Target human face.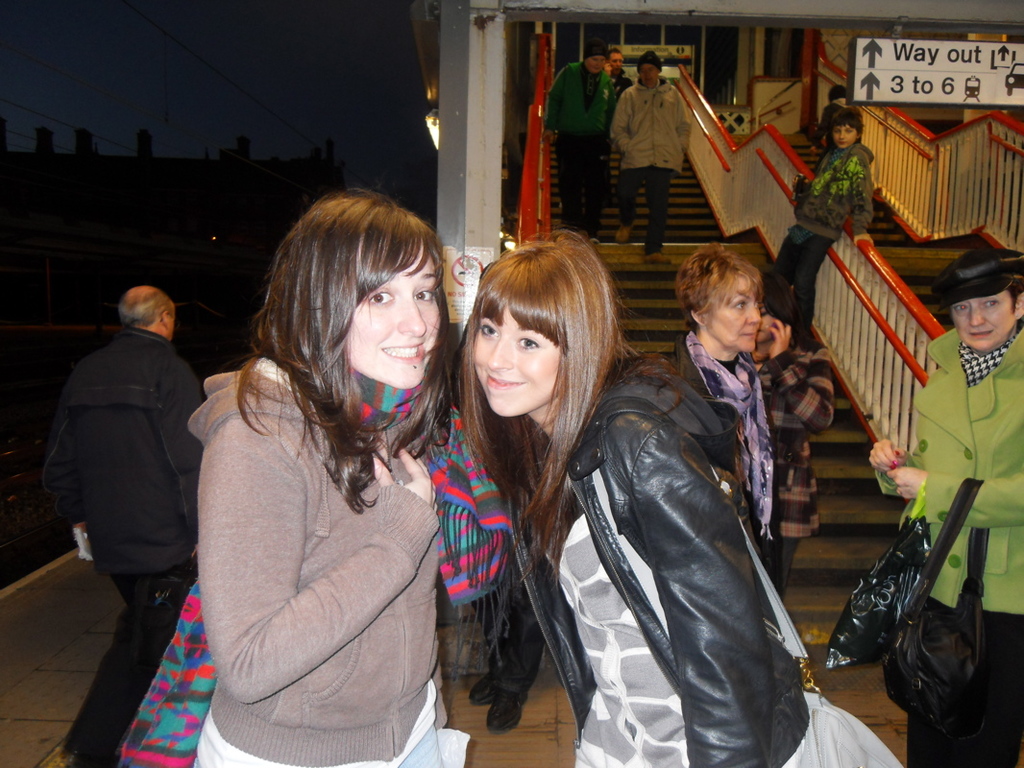
Target region: <region>609, 52, 625, 74</region>.
